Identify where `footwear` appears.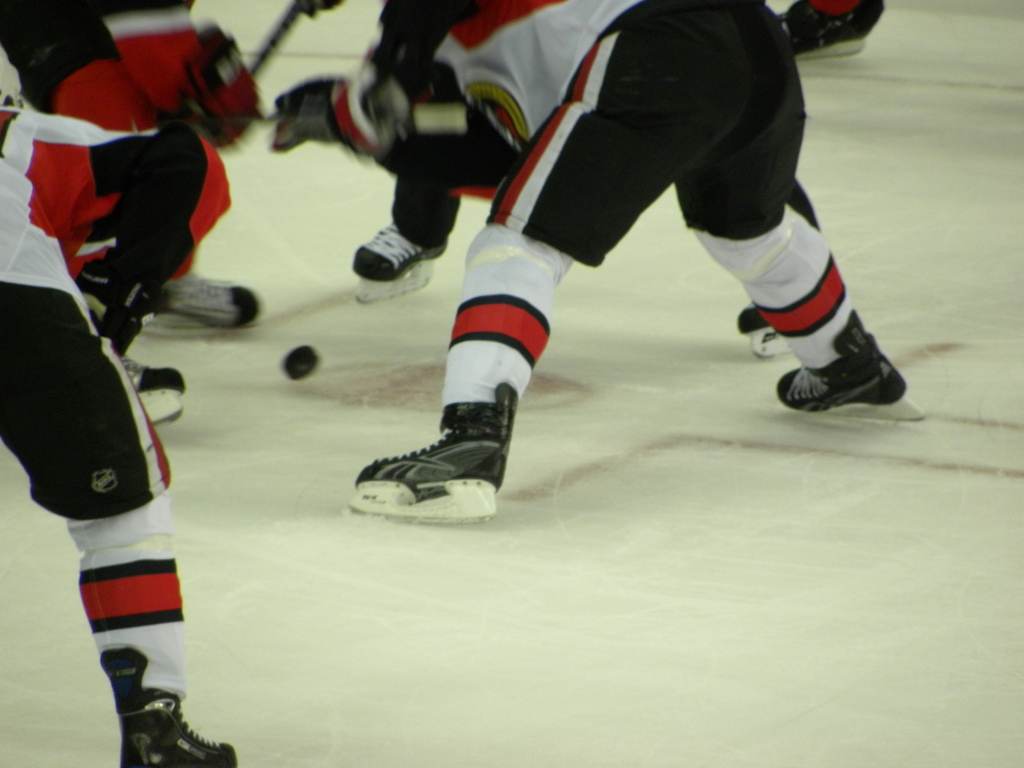
Appears at [774, 0, 887, 68].
